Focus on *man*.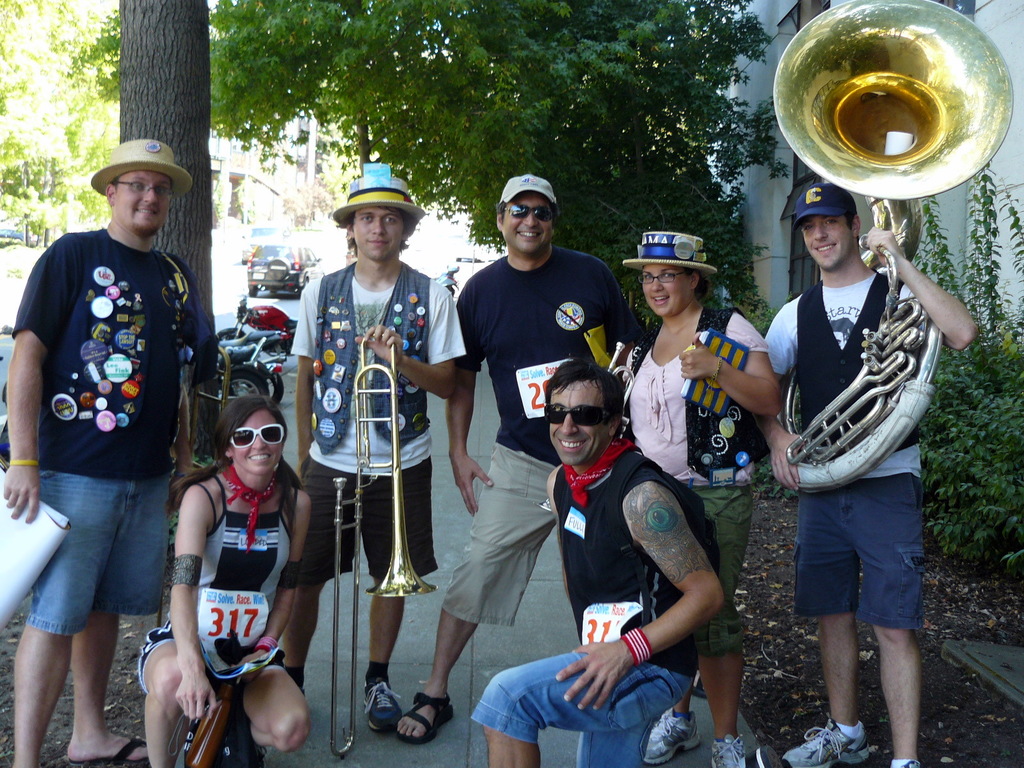
Focused at crop(283, 165, 472, 738).
